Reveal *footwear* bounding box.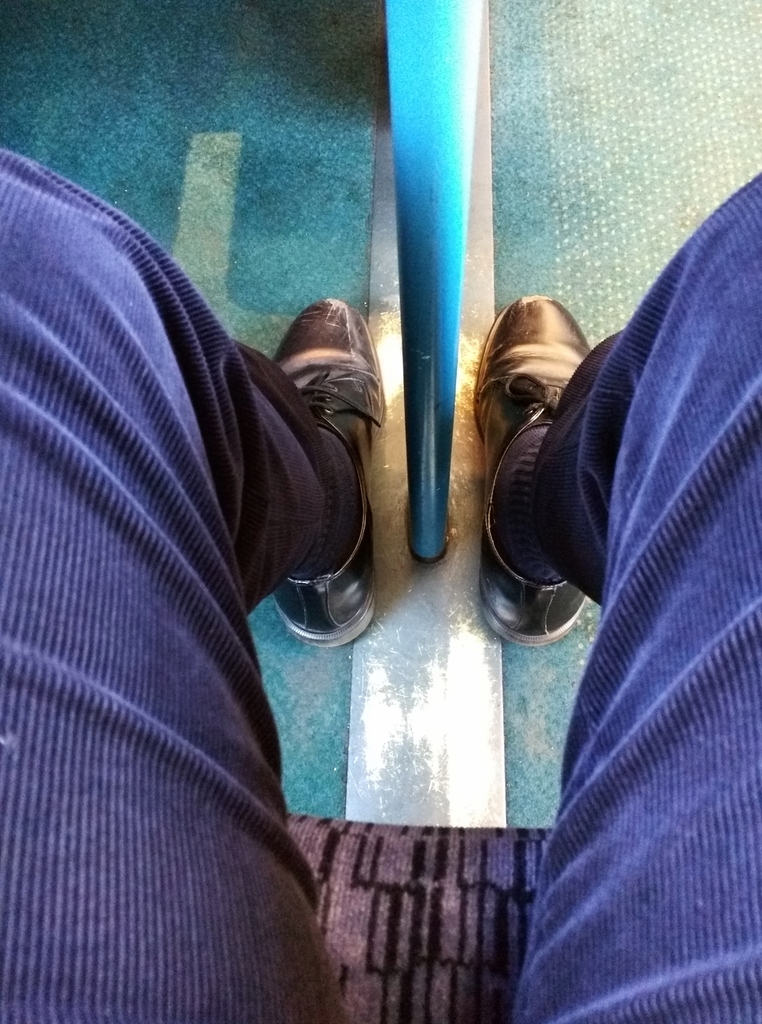
Revealed: Rect(471, 273, 598, 612).
